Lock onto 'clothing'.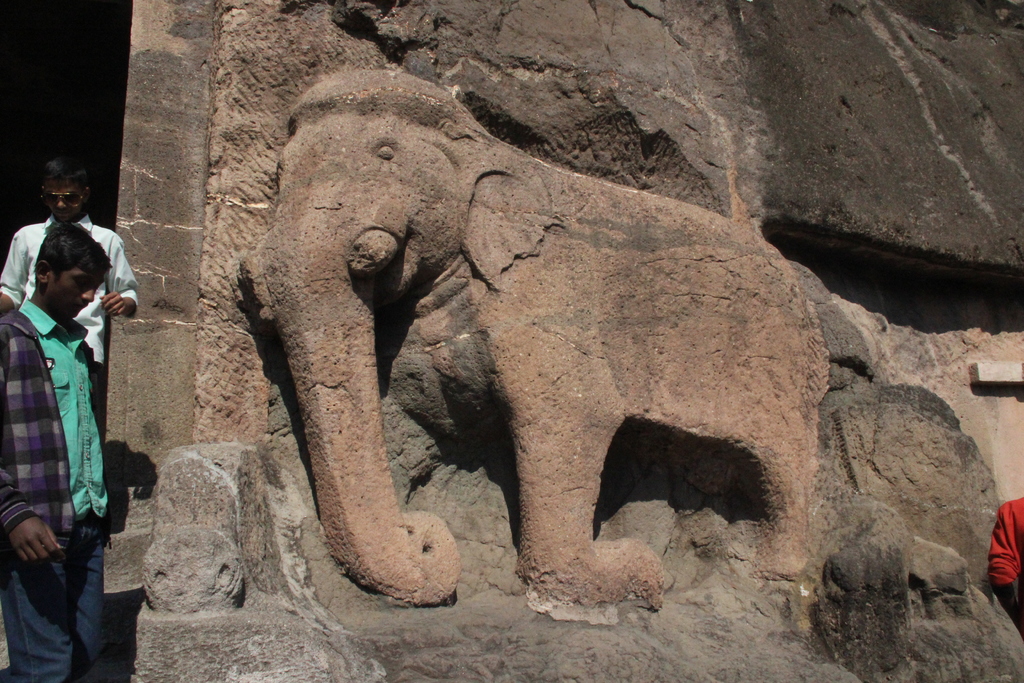
Locked: 0 293 114 682.
